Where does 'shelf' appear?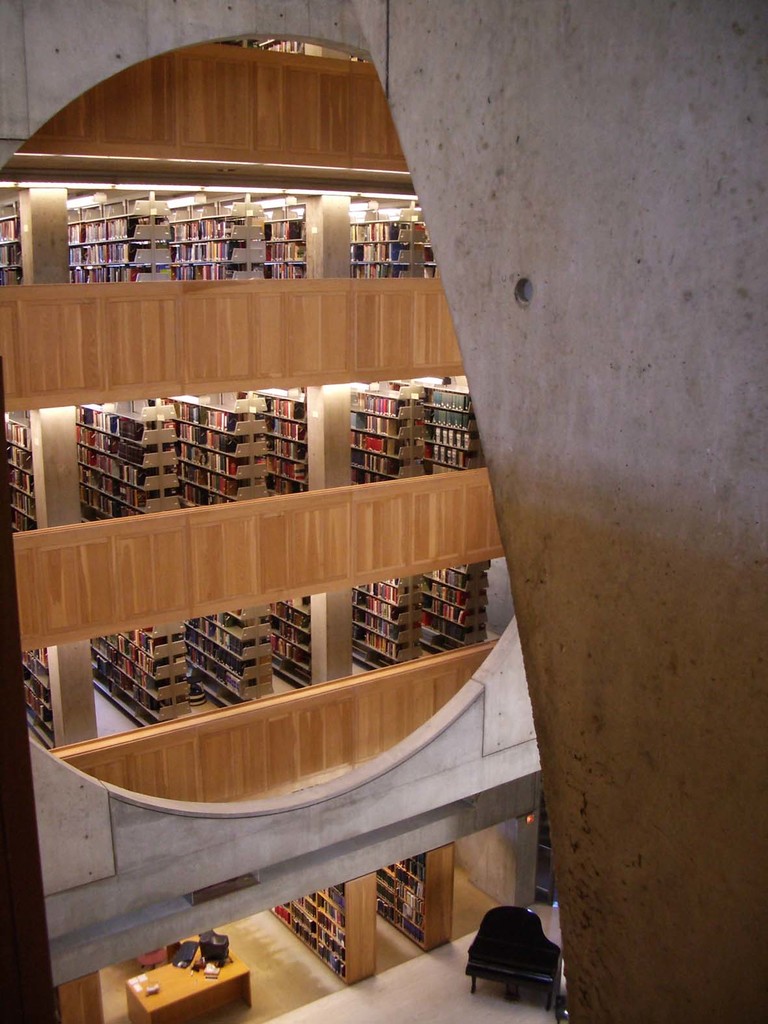
Appears at 536, 801, 554, 900.
